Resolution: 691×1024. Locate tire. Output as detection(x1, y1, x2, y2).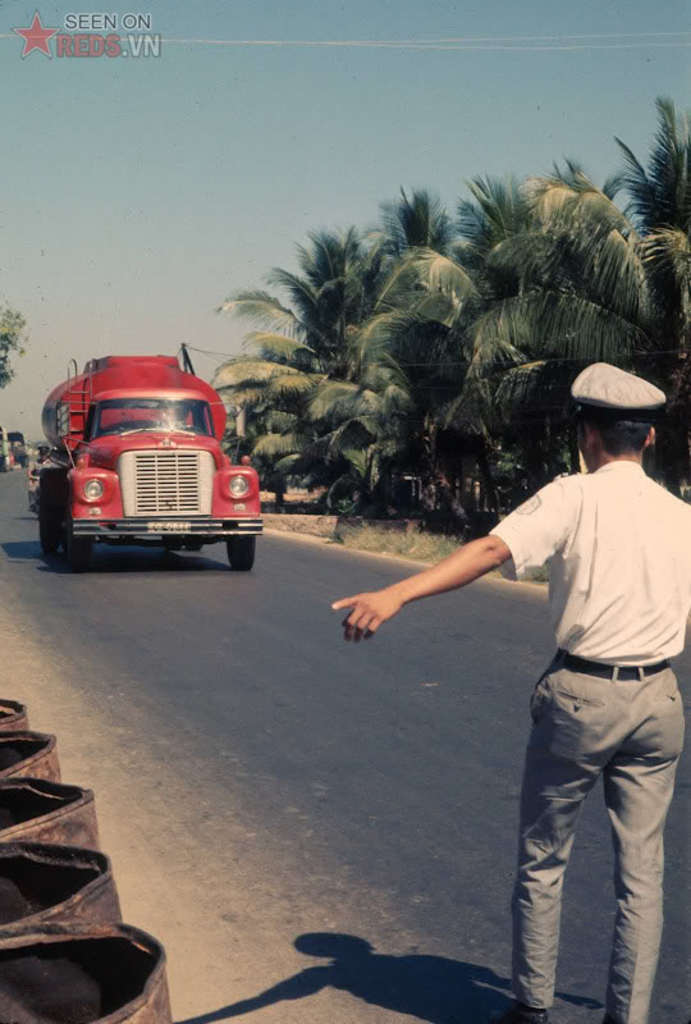
detection(223, 534, 258, 577).
